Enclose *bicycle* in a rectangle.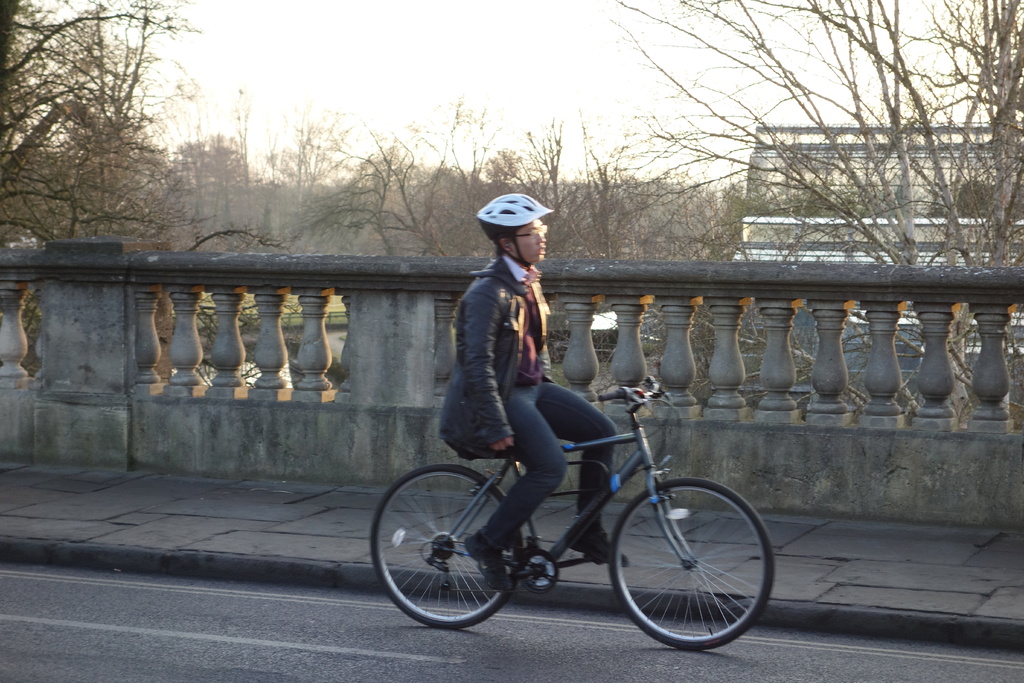
<region>369, 377, 770, 650</region>.
